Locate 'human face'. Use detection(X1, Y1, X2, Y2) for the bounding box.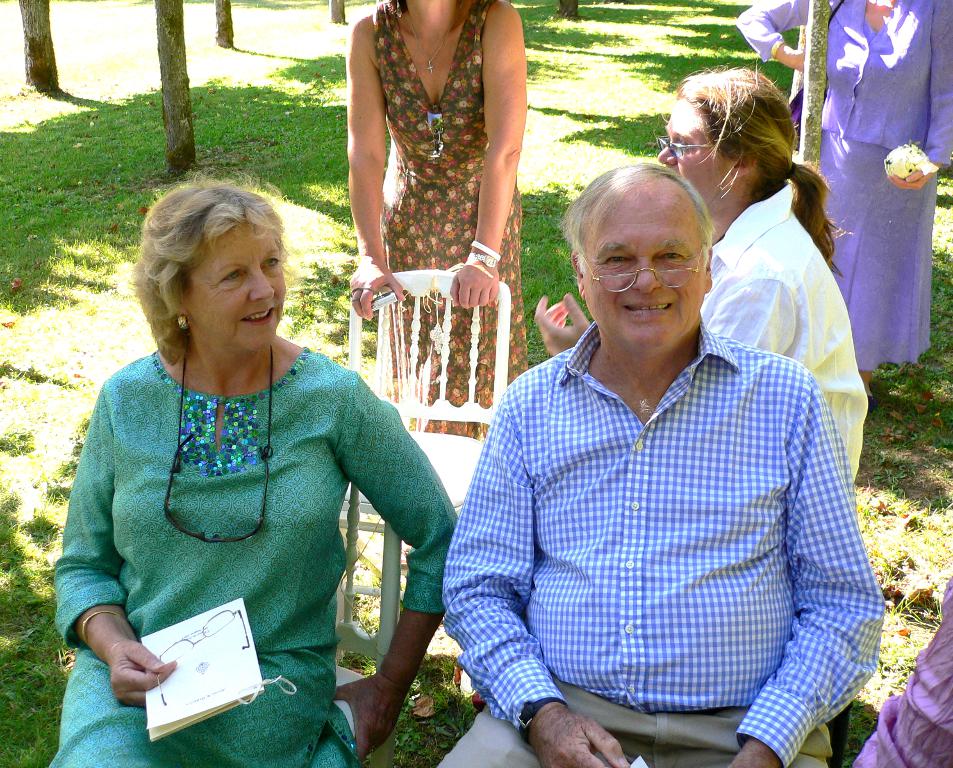
detection(185, 222, 283, 349).
